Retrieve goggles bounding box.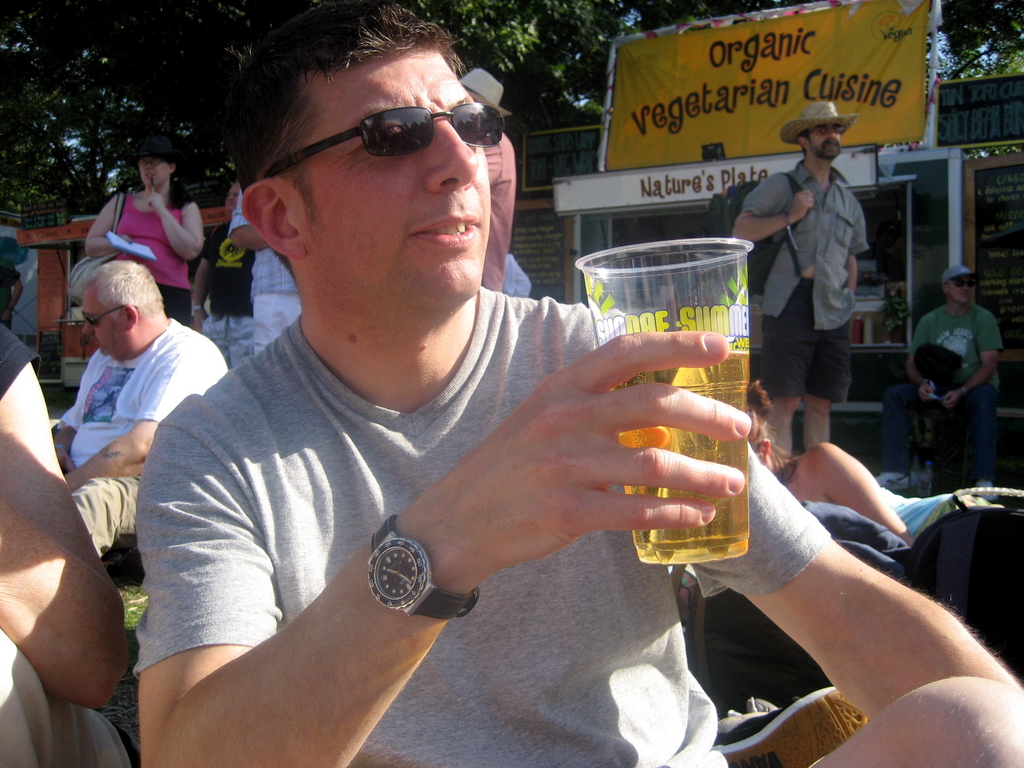
Bounding box: [x1=950, y1=276, x2=977, y2=288].
